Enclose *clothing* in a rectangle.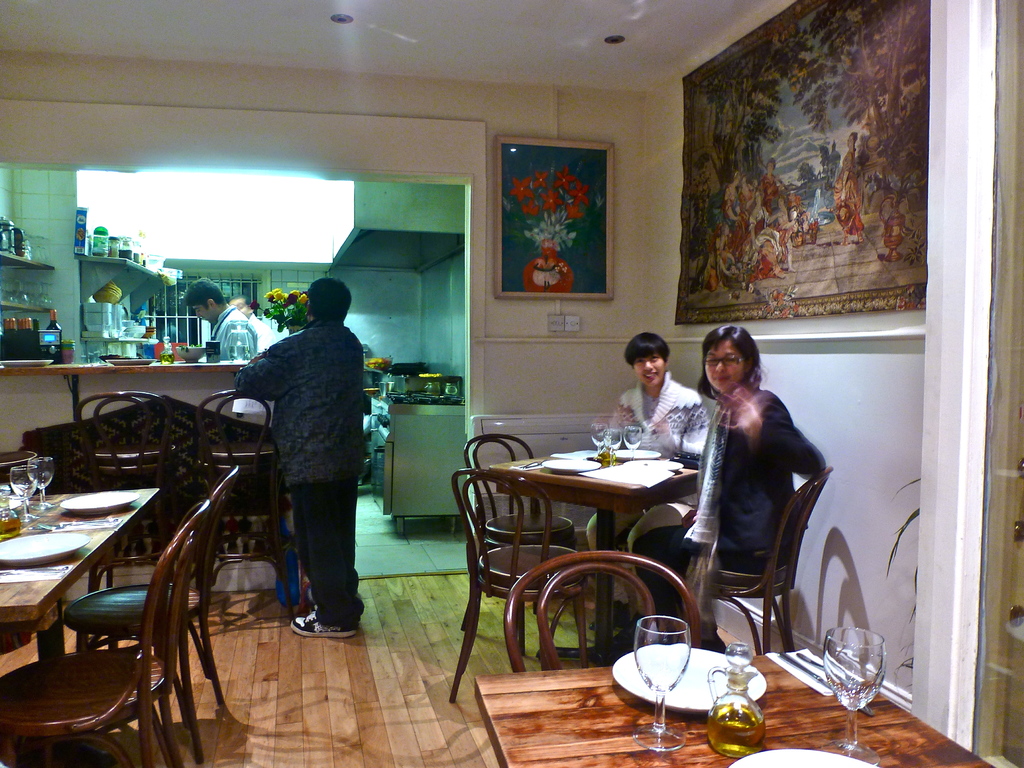
BBox(207, 309, 264, 367).
